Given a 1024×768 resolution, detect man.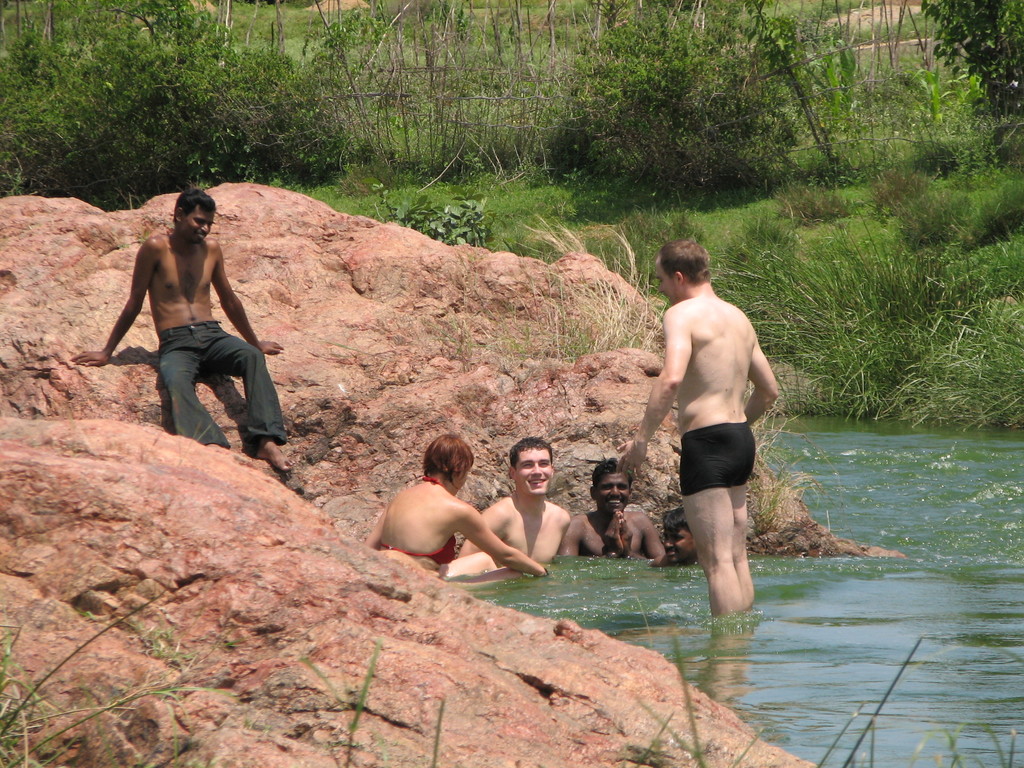
box(360, 431, 541, 584).
